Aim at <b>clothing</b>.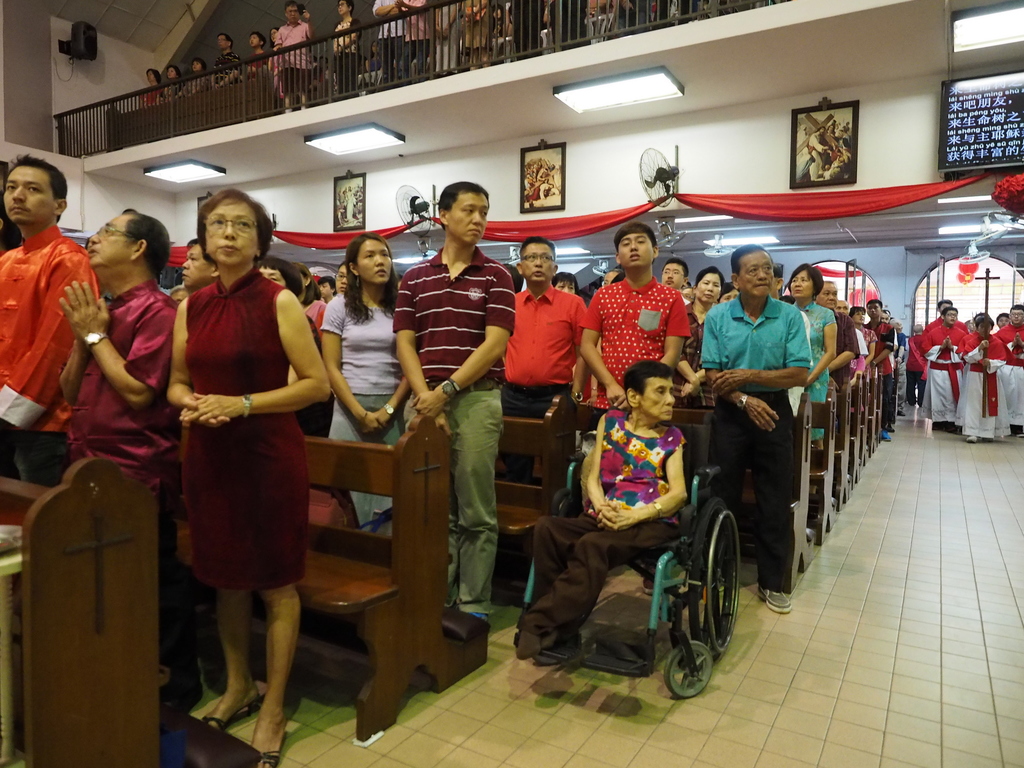
Aimed at [left=559, top=16, right=591, bottom=52].
